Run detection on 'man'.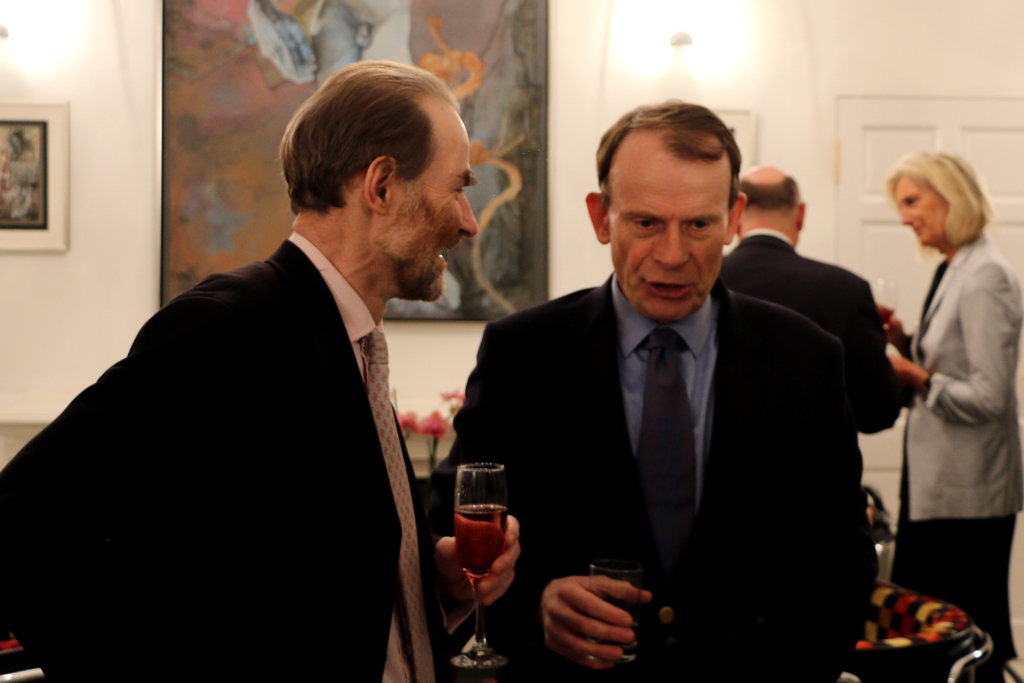
Result: [left=0, top=54, right=529, bottom=682].
